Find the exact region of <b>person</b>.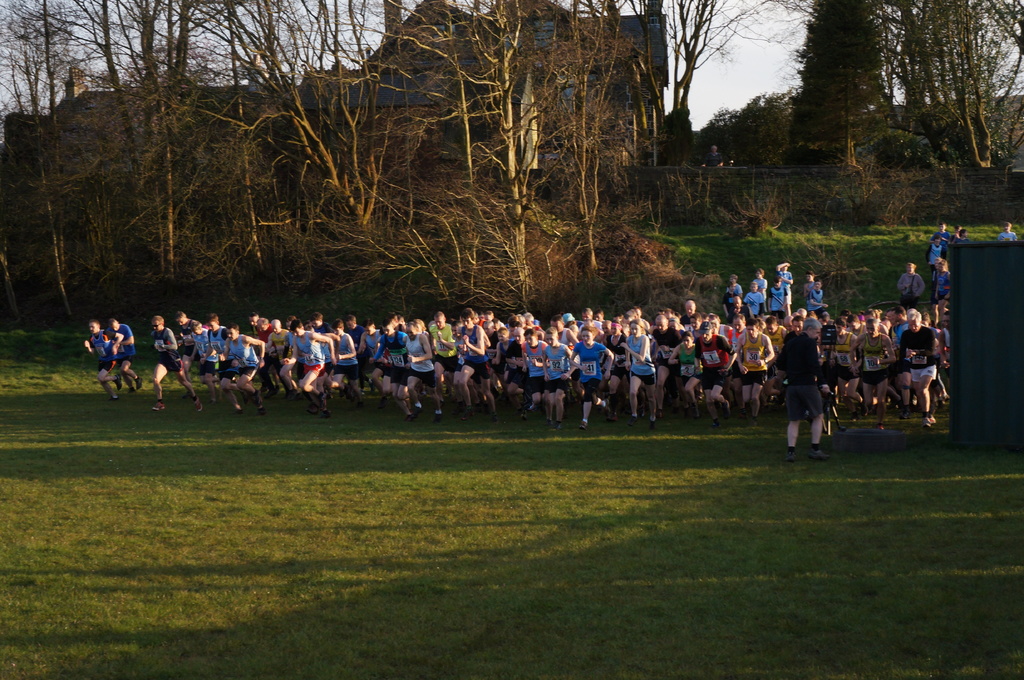
Exact region: box(938, 225, 954, 244).
